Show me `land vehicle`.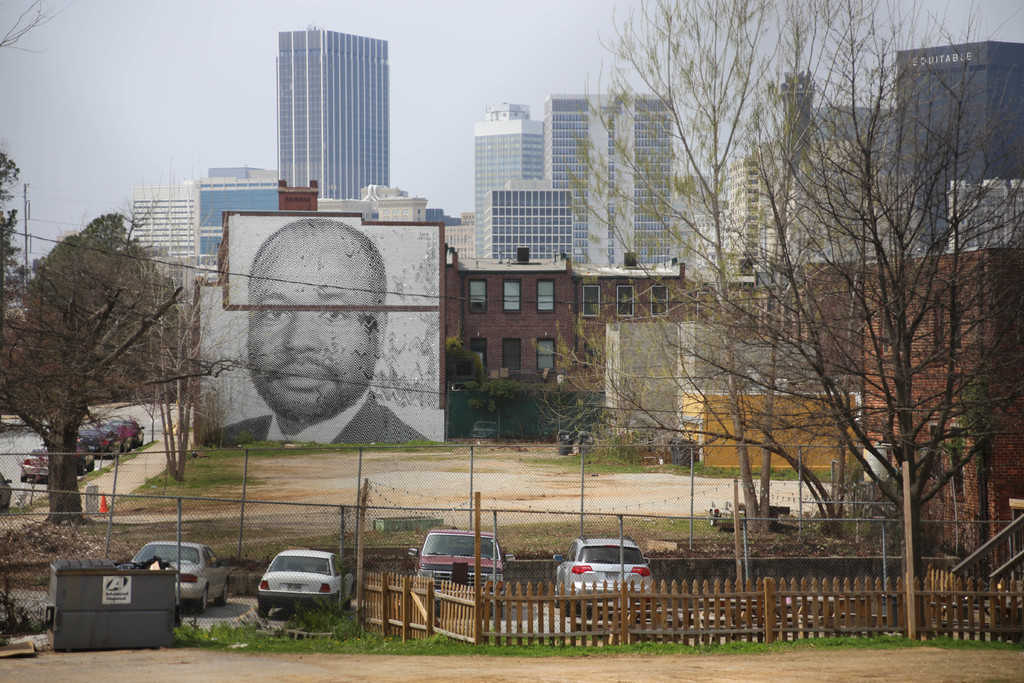
`land vehicle` is here: 118, 417, 145, 450.
